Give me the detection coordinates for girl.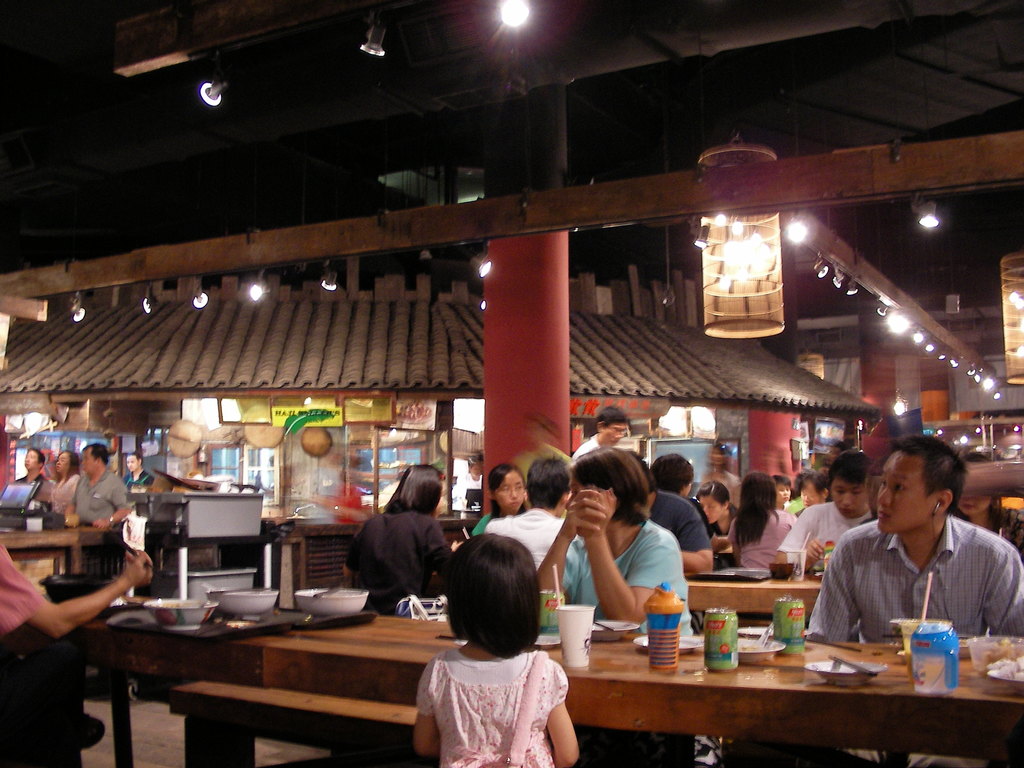
BBox(393, 531, 592, 767).
